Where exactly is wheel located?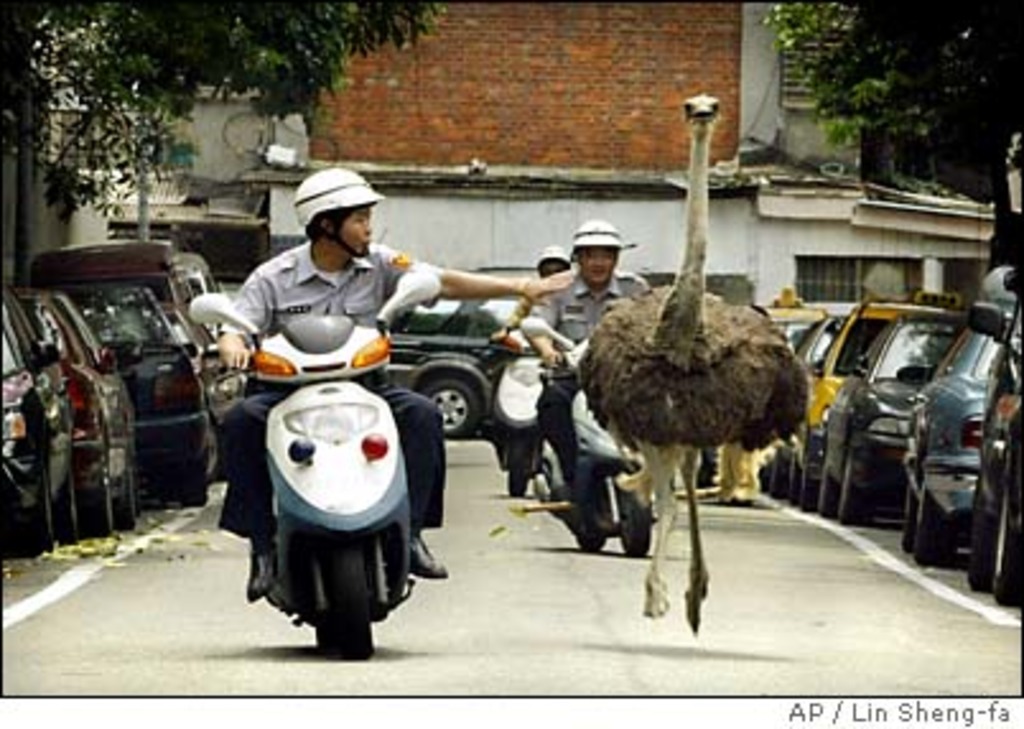
Its bounding box is bbox=[757, 456, 767, 494].
